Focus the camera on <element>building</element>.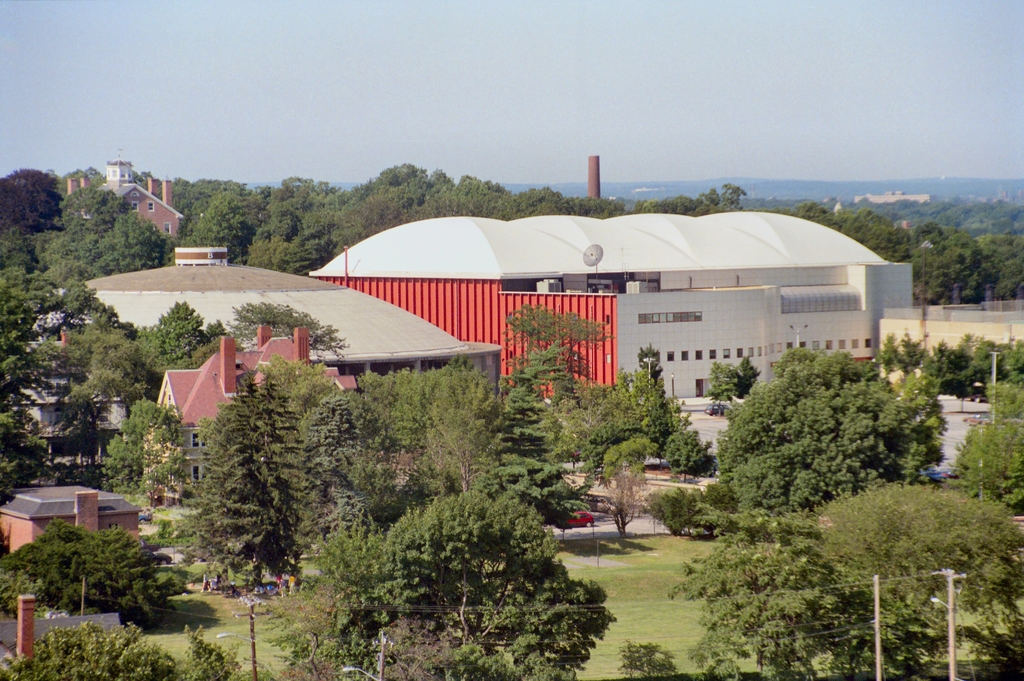
Focus region: 313:217:916:401.
